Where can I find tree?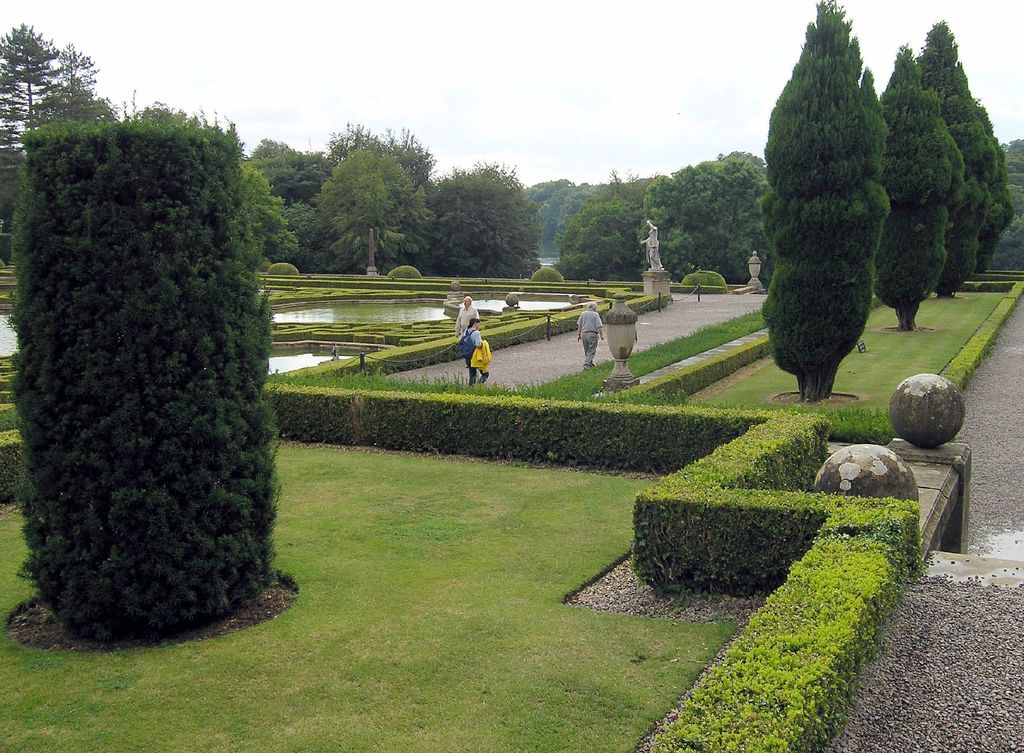
You can find it at region(526, 162, 661, 259).
